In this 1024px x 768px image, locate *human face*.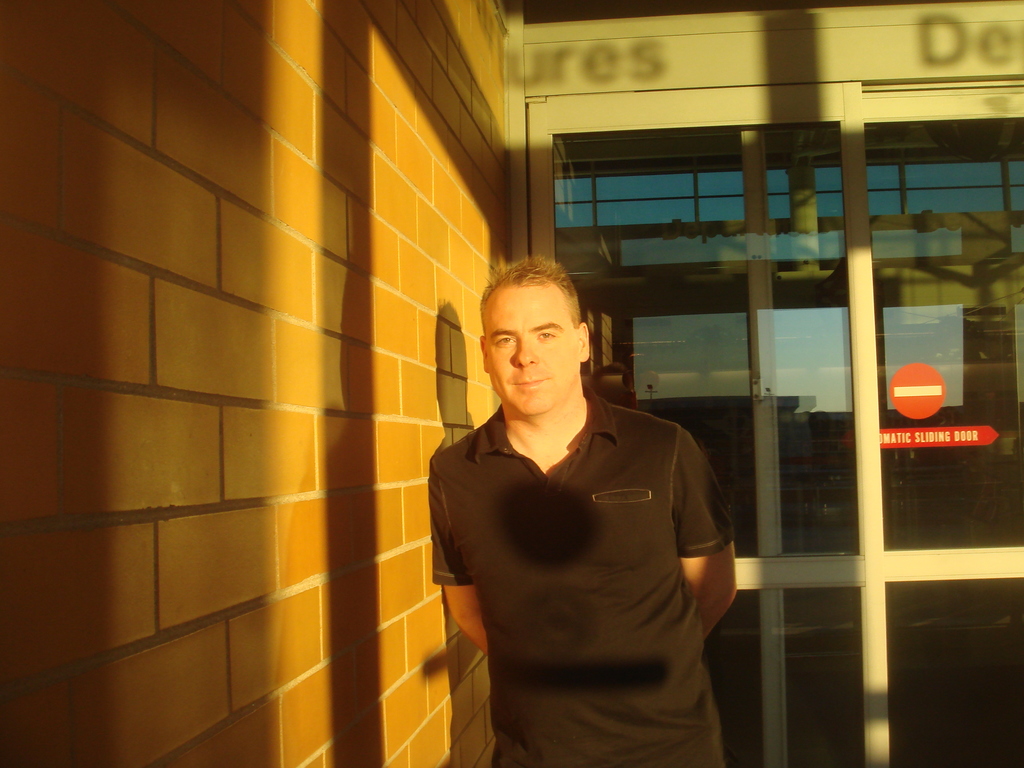
Bounding box: [left=484, top=282, right=577, bottom=417].
